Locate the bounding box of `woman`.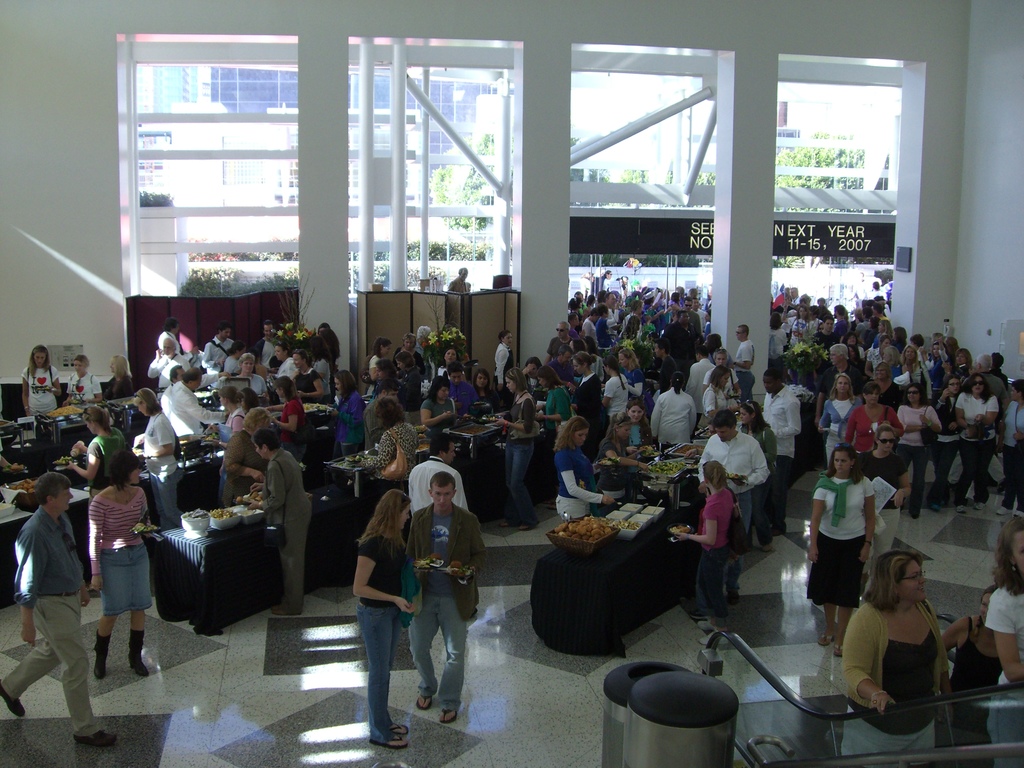
Bounding box: locate(838, 387, 900, 453).
